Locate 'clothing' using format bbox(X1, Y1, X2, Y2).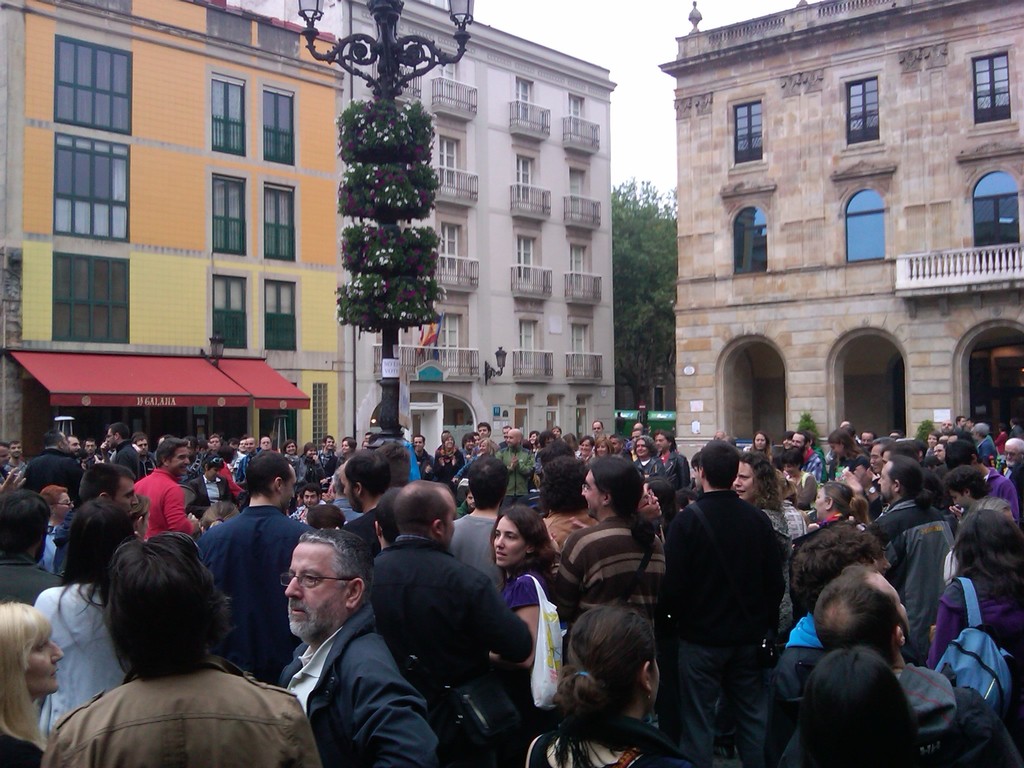
bbox(876, 511, 960, 666).
